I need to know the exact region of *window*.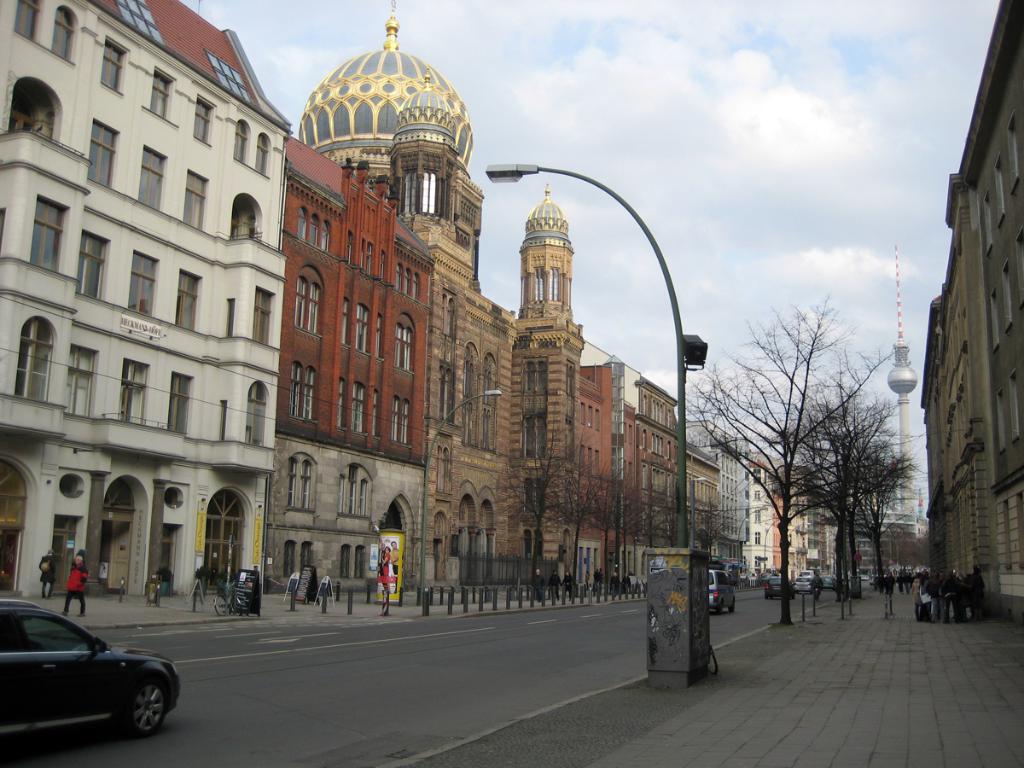
Region: select_region(102, 39, 122, 94).
